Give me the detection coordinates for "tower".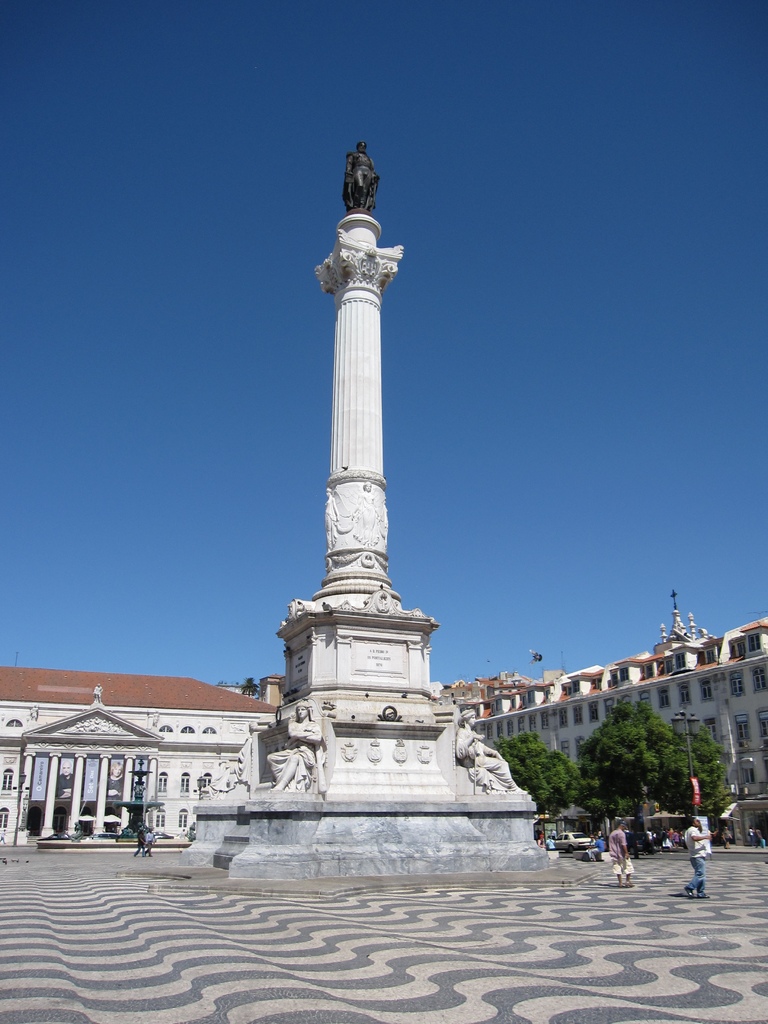
{"left": 191, "top": 145, "right": 561, "bottom": 874}.
